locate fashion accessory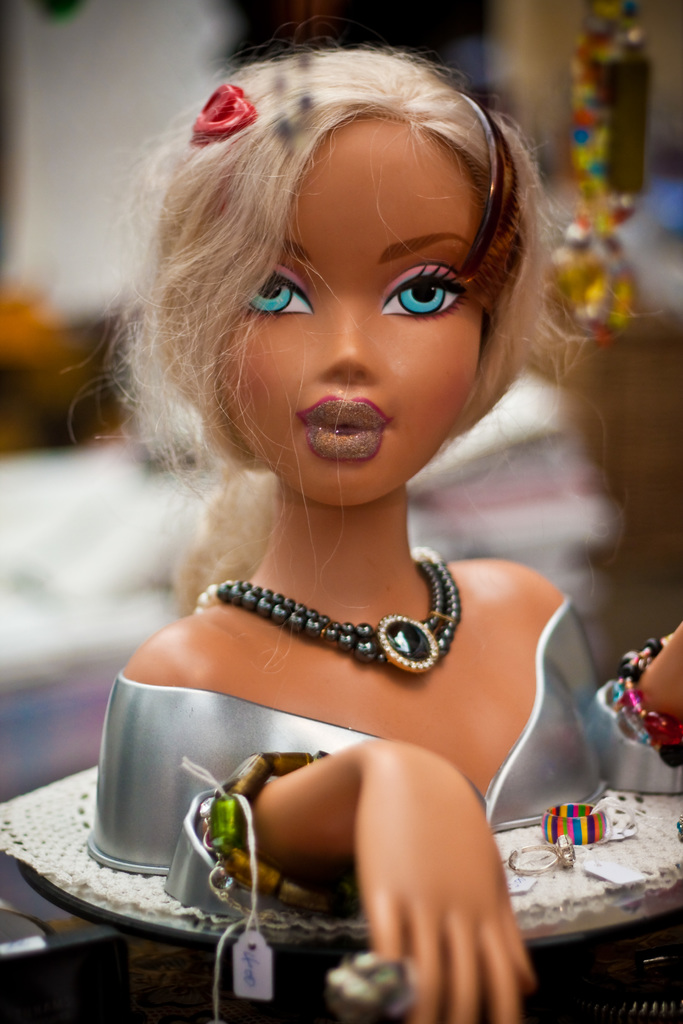
BBox(505, 836, 577, 877)
